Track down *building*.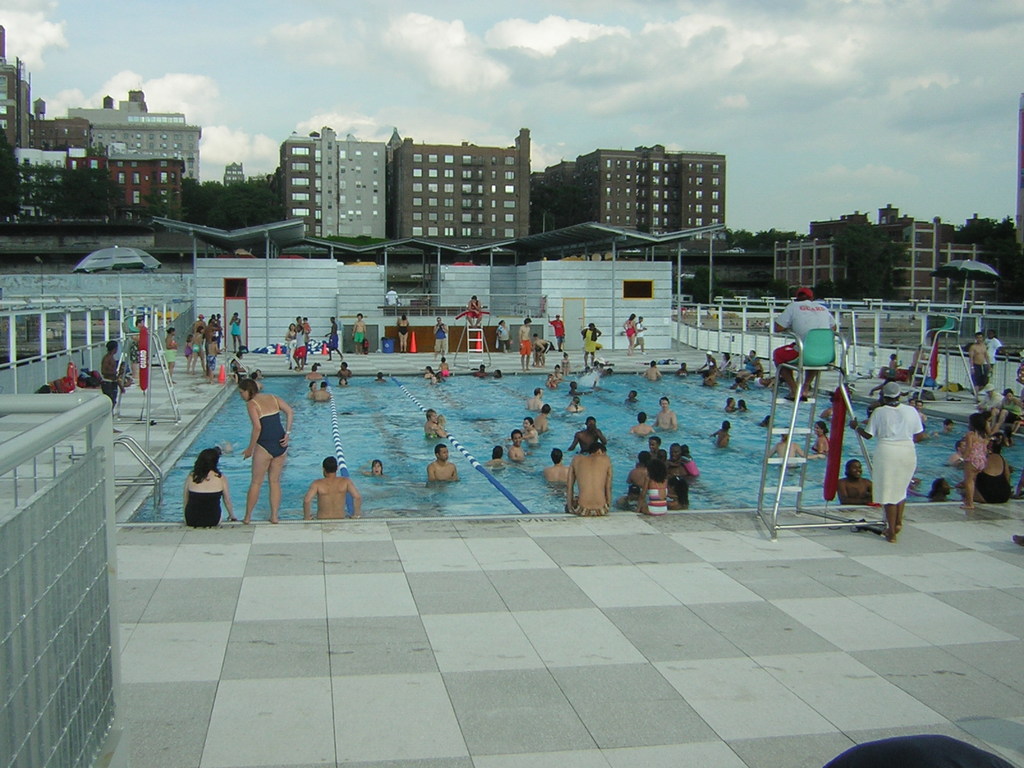
Tracked to 774/204/1004/300.
